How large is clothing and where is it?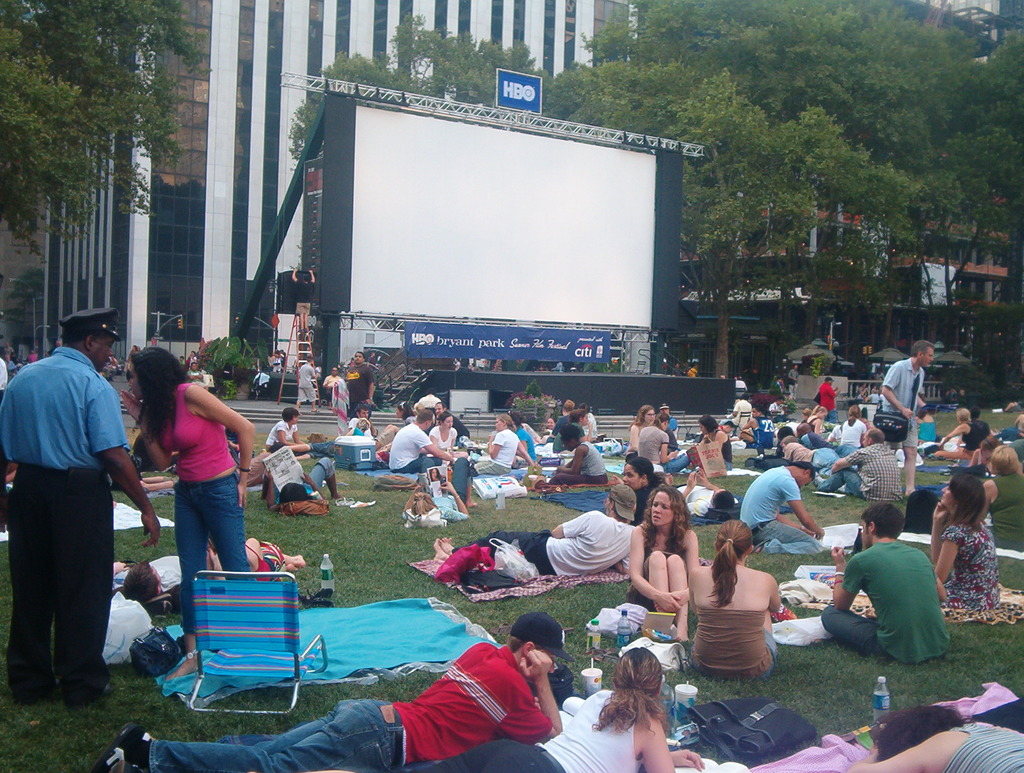
Bounding box: Rect(945, 519, 1004, 614).
